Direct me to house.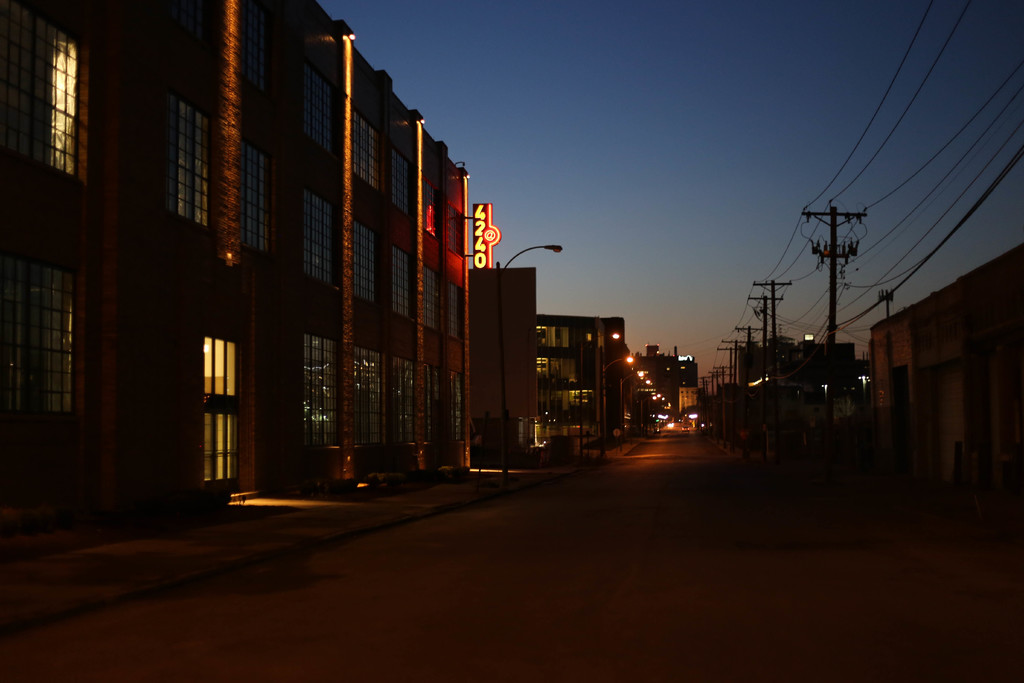
Direction: {"x1": 536, "y1": 314, "x2": 628, "y2": 443}.
